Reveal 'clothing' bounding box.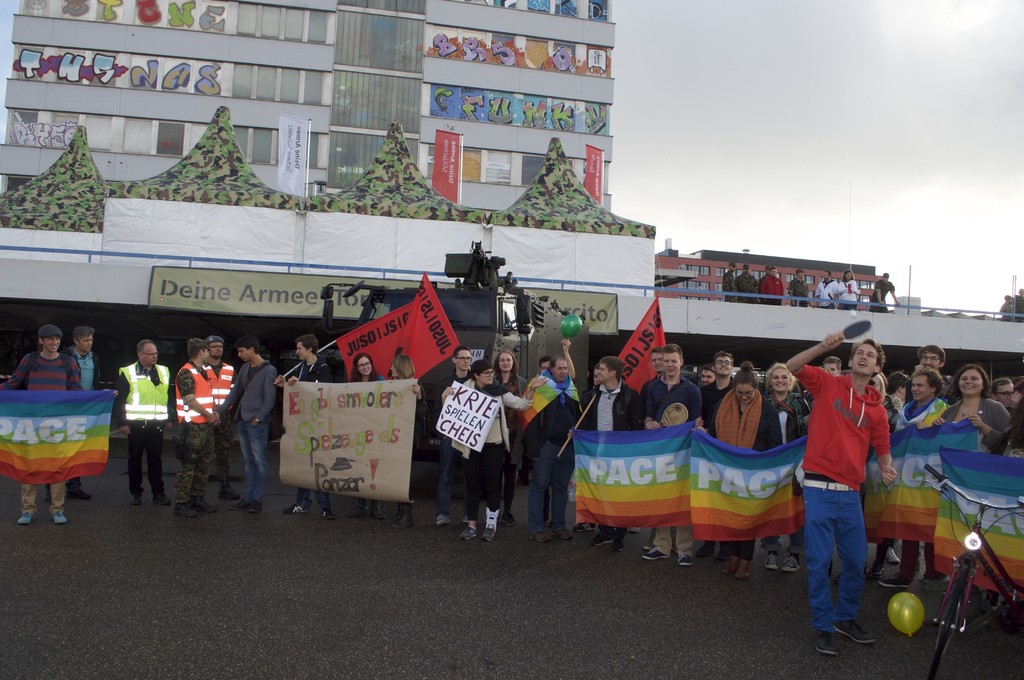
Revealed: {"left": 732, "top": 273, "right": 762, "bottom": 306}.
